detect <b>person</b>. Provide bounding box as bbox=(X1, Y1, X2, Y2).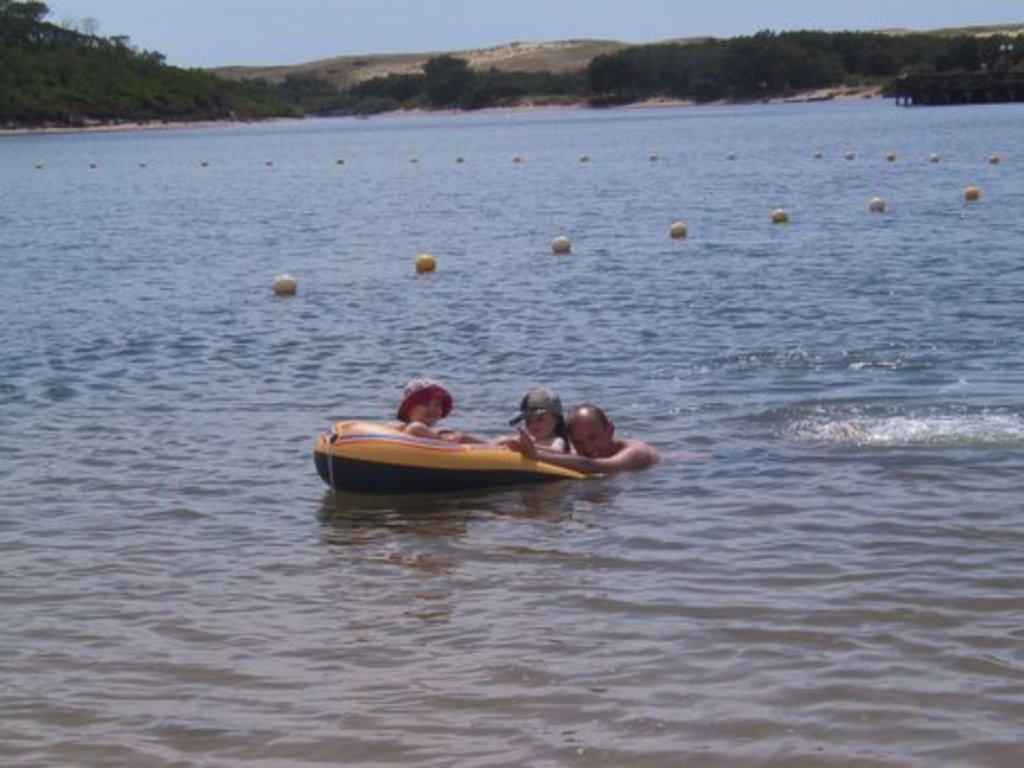
bbox=(506, 410, 663, 469).
